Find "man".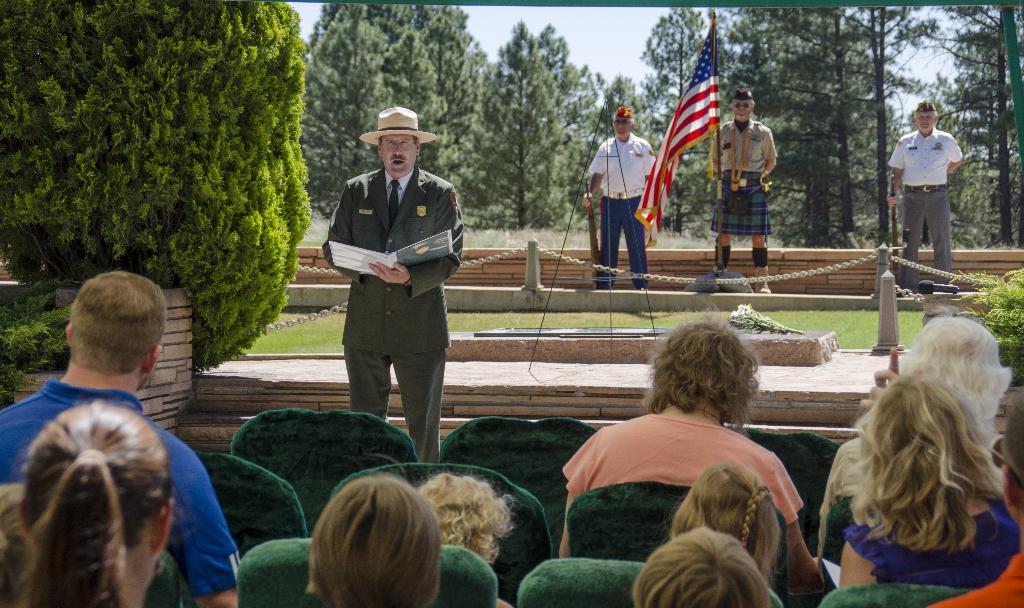
<region>0, 273, 239, 607</region>.
